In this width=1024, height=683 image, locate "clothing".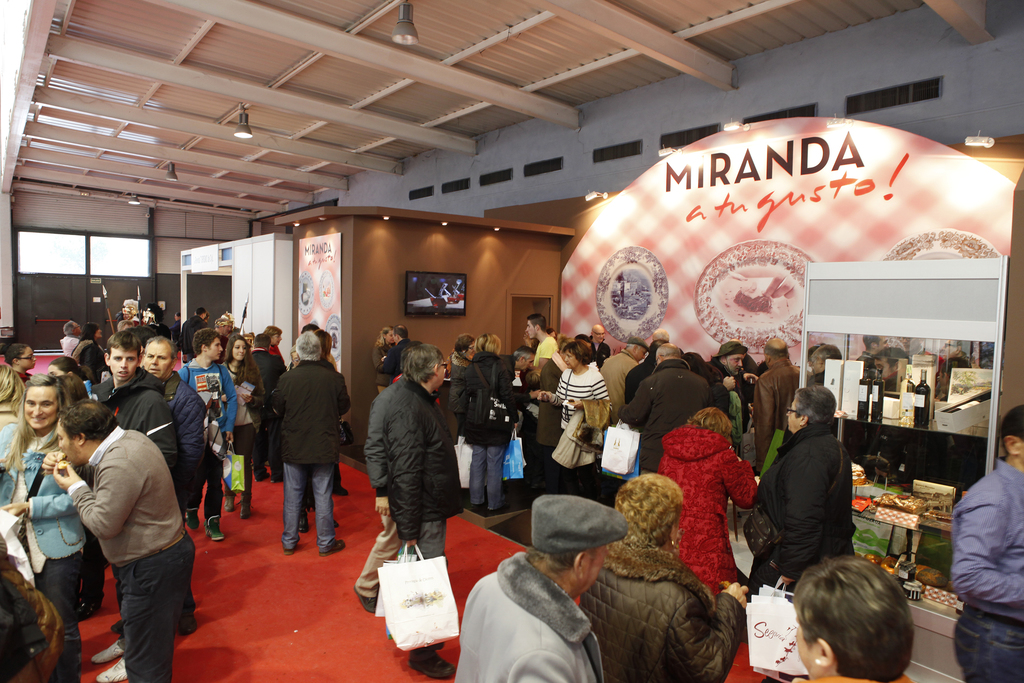
Bounding box: select_region(609, 357, 722, 463).
